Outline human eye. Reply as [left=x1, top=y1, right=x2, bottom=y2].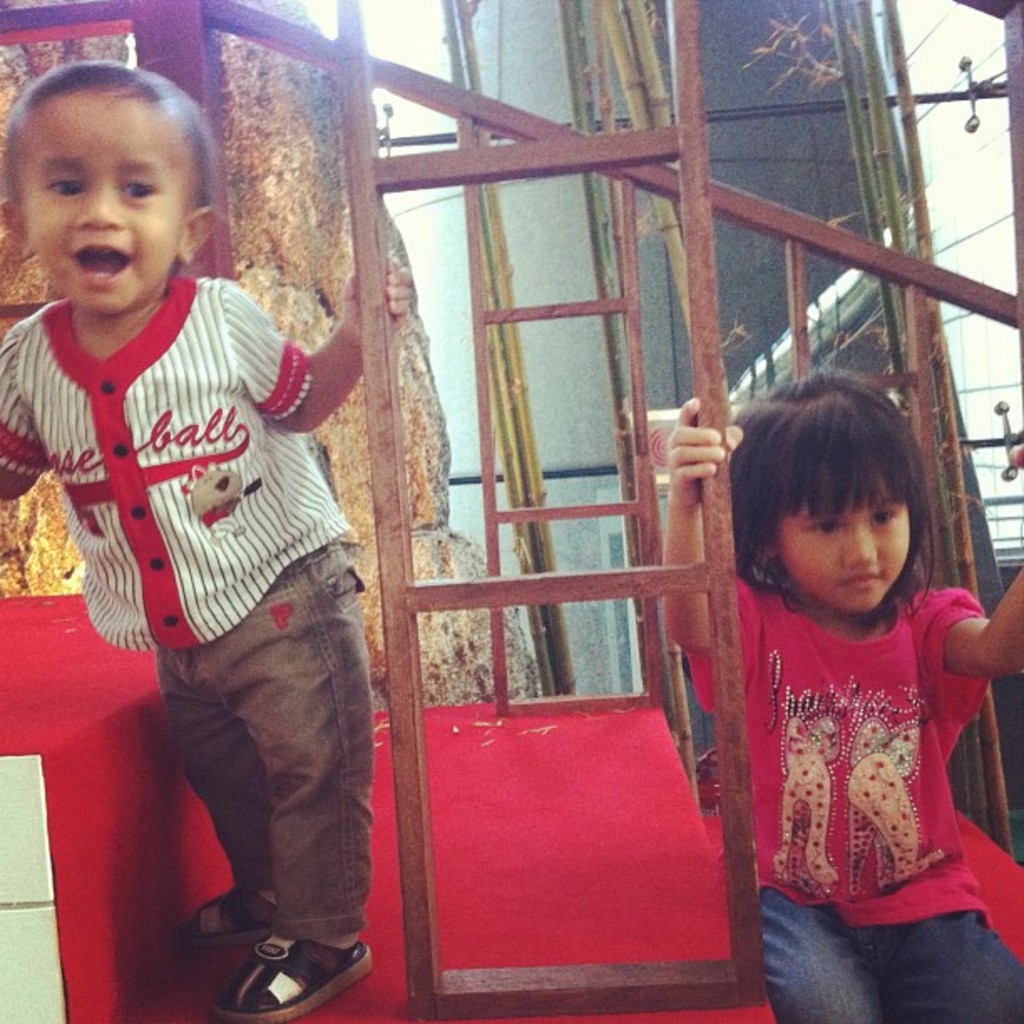
[left=867, top=500, right=893, bottom=525].
